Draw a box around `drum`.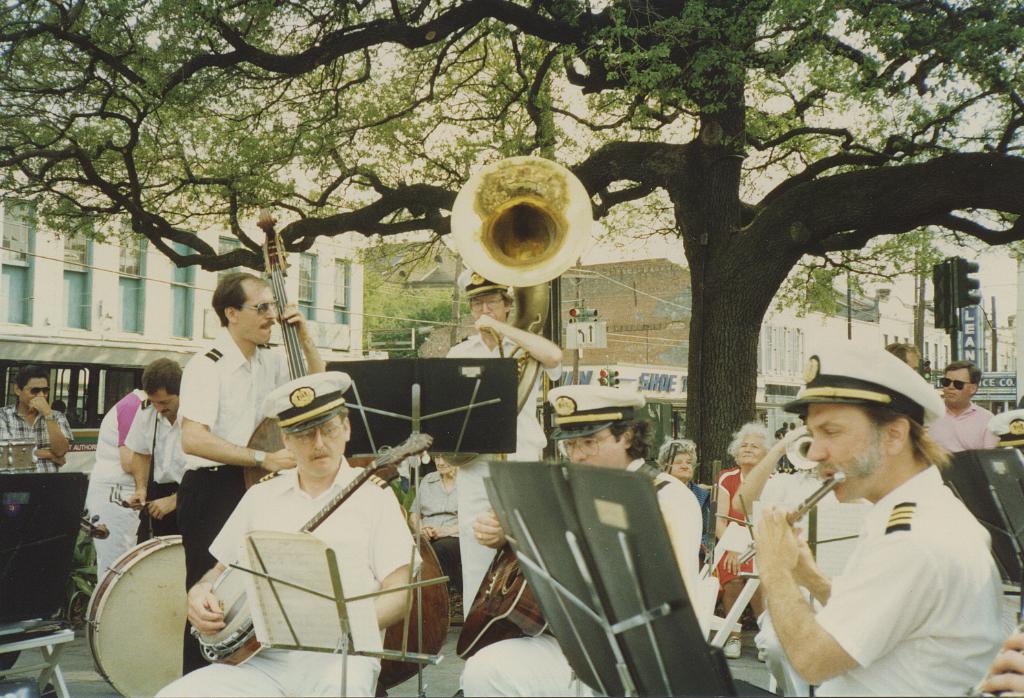
<box>86,533,217,697</box>.
